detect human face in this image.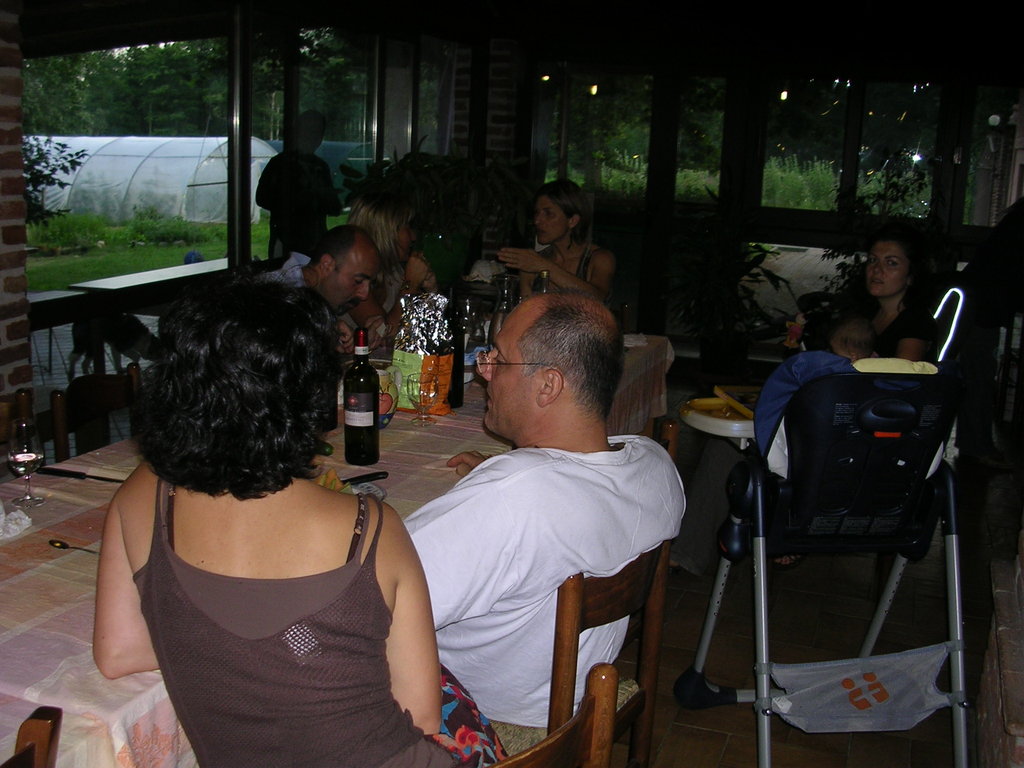
Detection: (469, 302, 543, 438).
